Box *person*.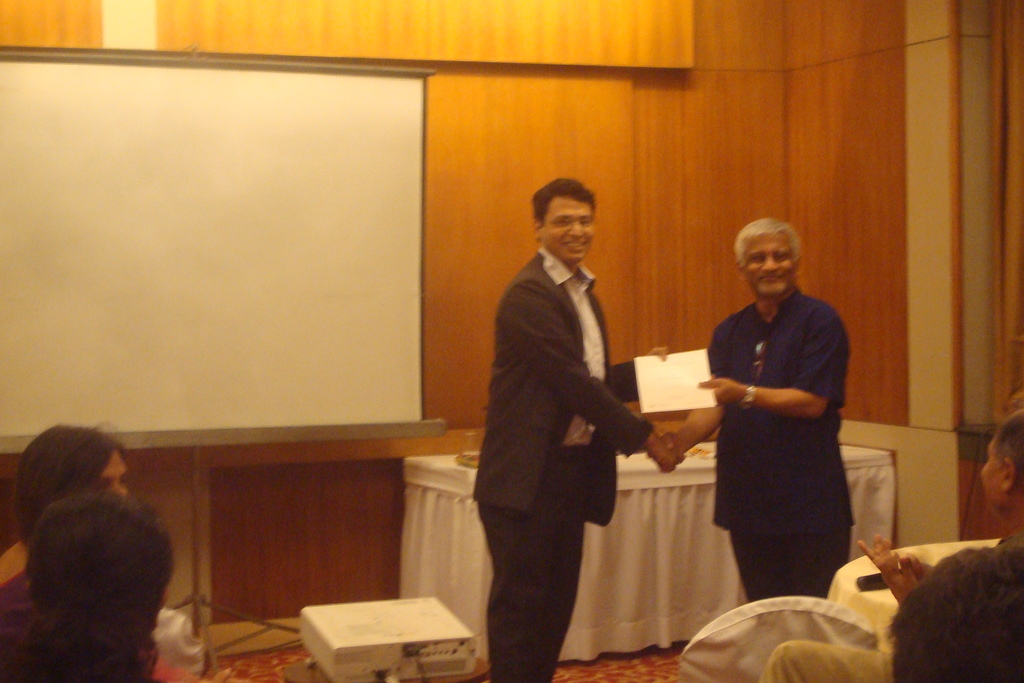
bbox(0, 495, 200, 680).
